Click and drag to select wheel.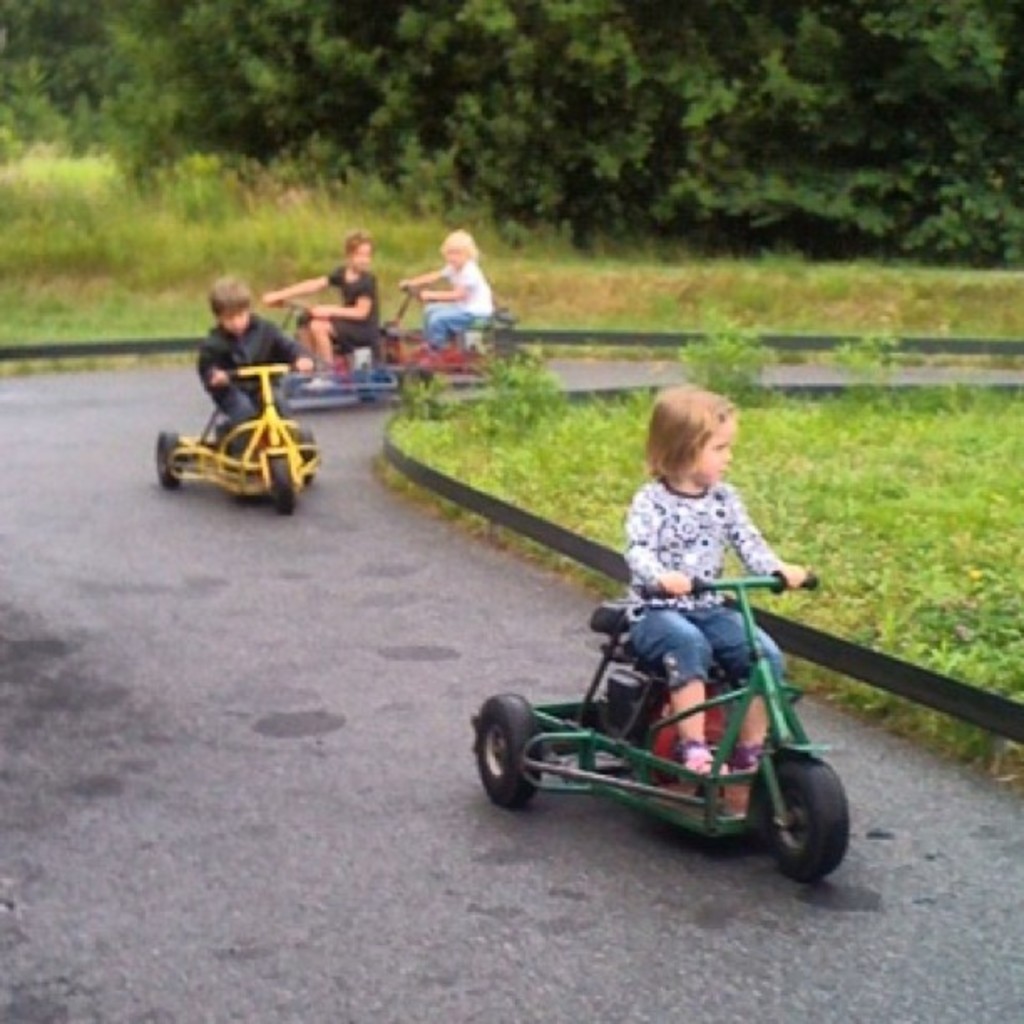
Selection: 768/765/853/887.
